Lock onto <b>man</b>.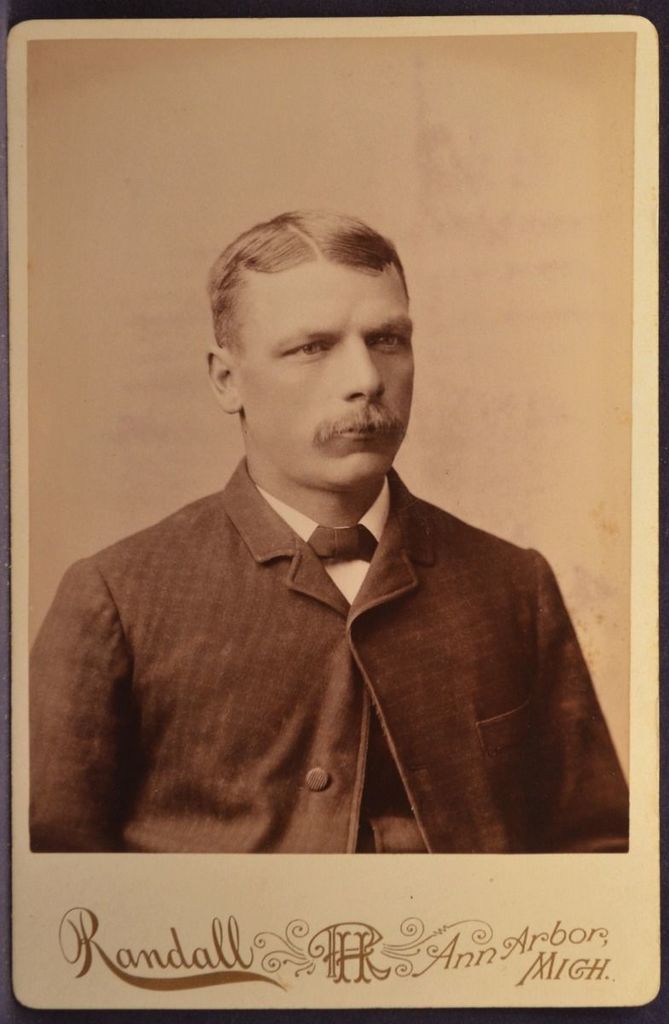
Locked: (left=71, top=229, right=608, bottom=870).
